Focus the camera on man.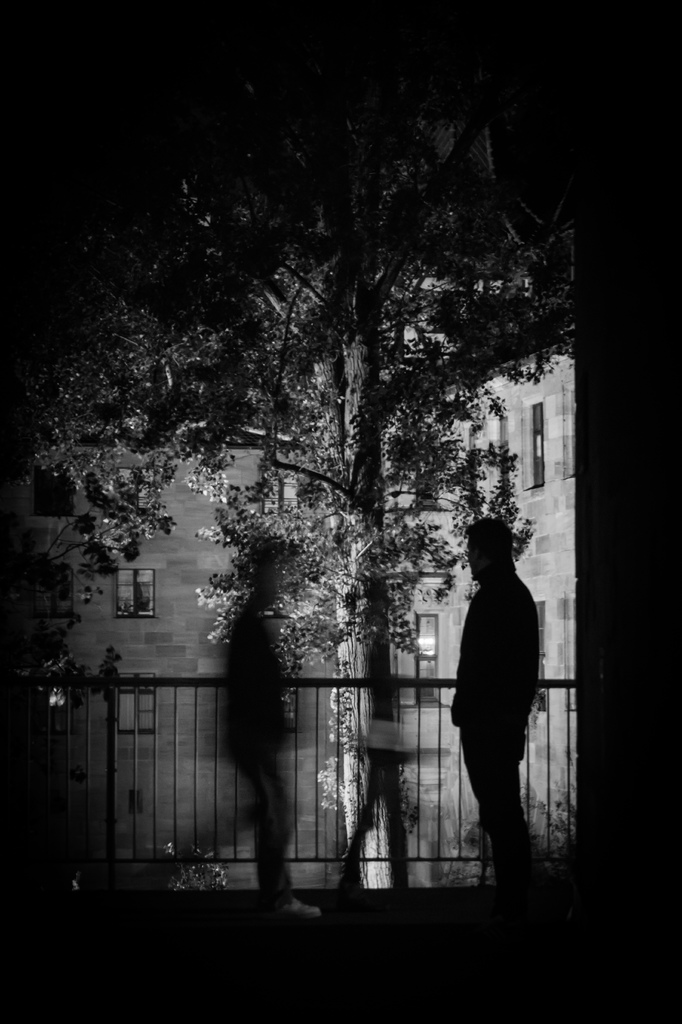
Focus region: [left=428, top=495, right=558, bottom=917].
